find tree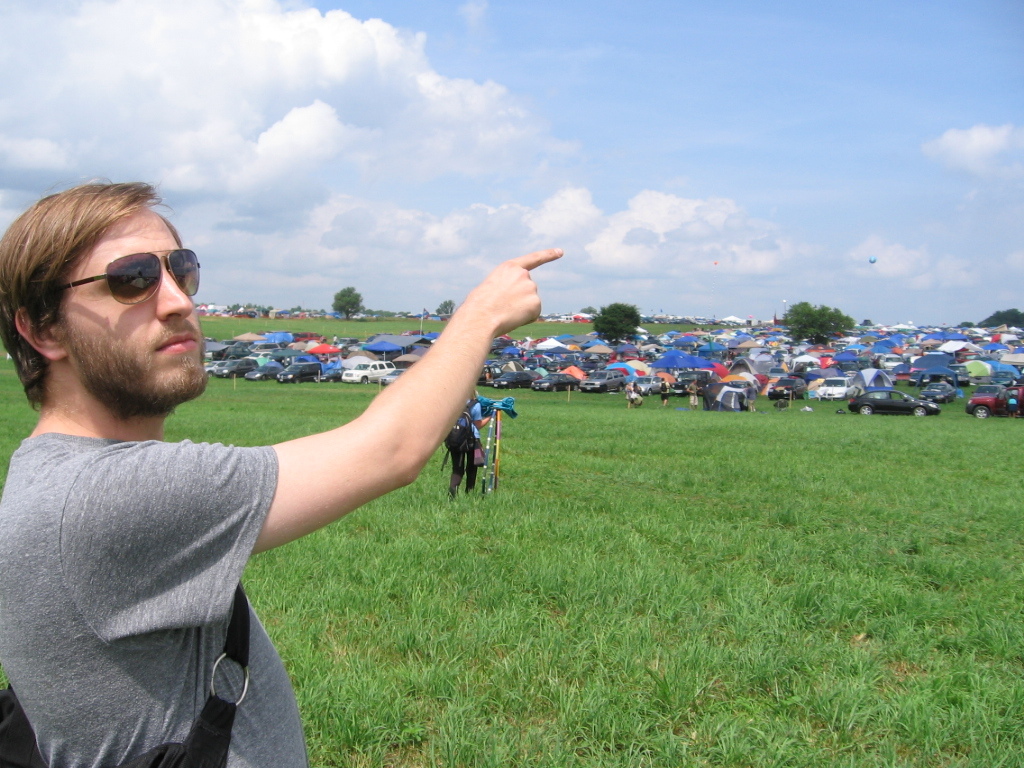
<box>954,322,977,327</box>
